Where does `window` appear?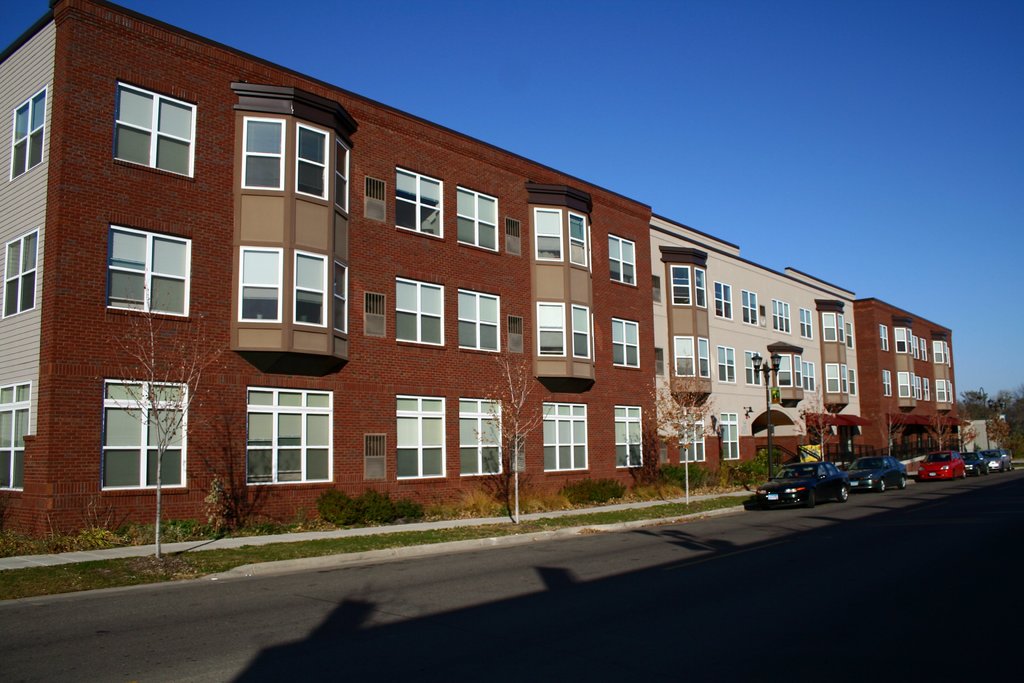
Appears at 102 218 185 314.
